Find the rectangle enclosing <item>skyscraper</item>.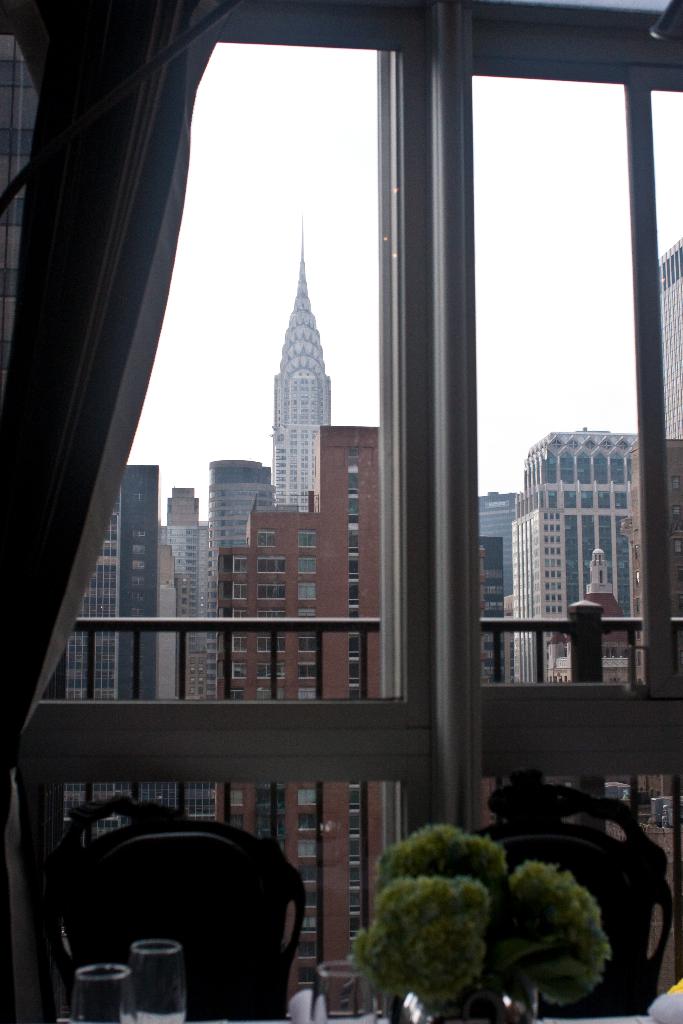
[left=218, top=420, right=390, bottom=989].
